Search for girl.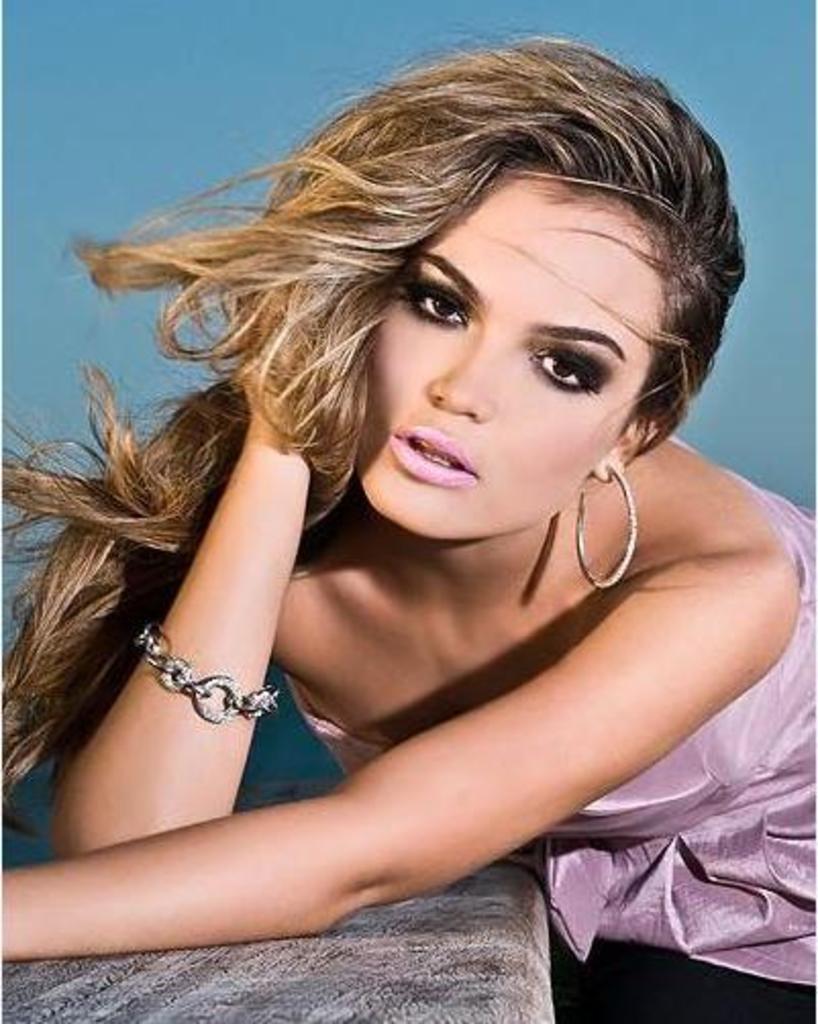
Found at region(0, 33, 816, 997).
